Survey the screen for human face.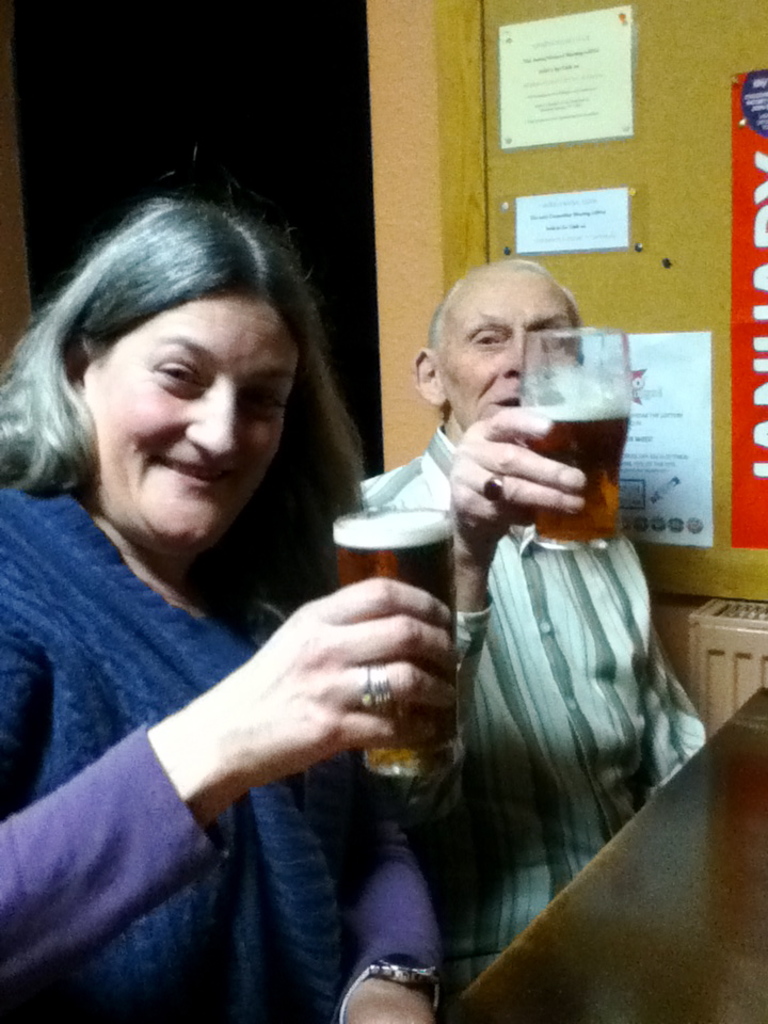
Survey found: (443, 273, 571, 429).
